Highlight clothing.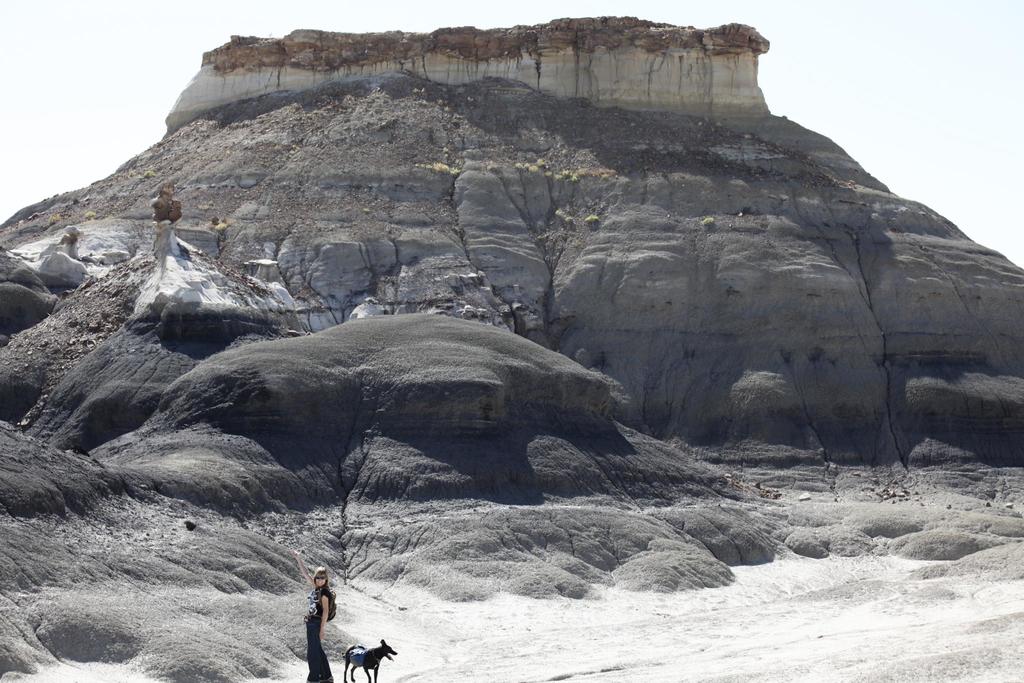
Highlighted region: 302, 584, 332, 679.
